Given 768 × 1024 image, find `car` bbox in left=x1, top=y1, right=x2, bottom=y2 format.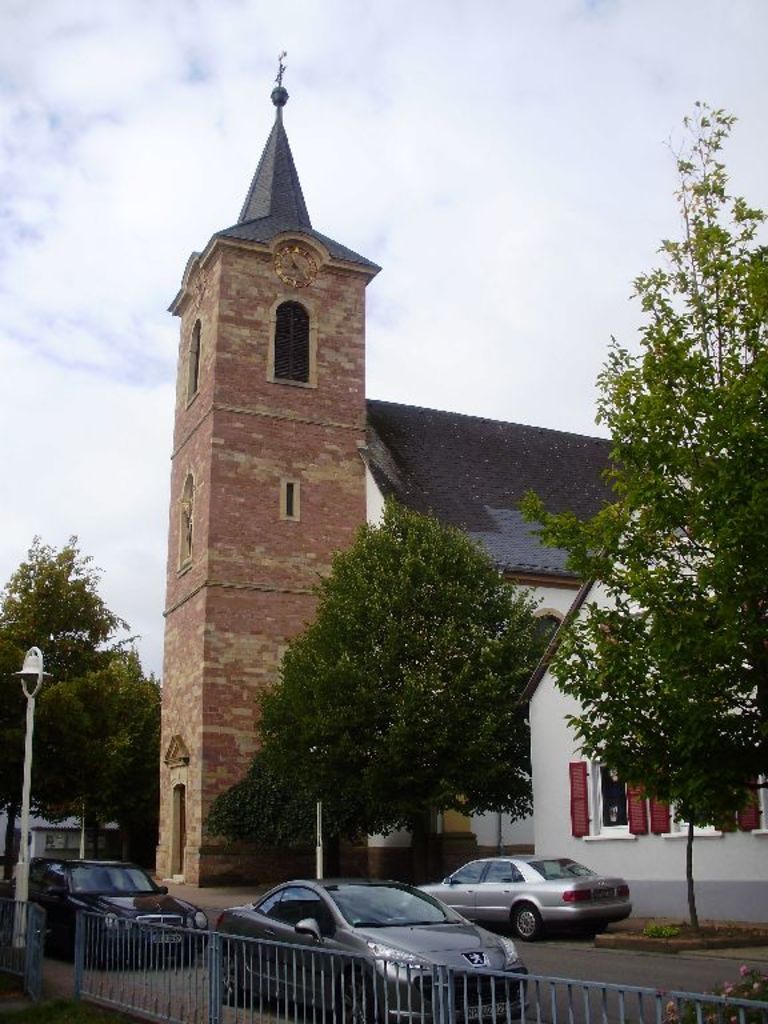
left=17, top=849, right=209, bottom=963.
